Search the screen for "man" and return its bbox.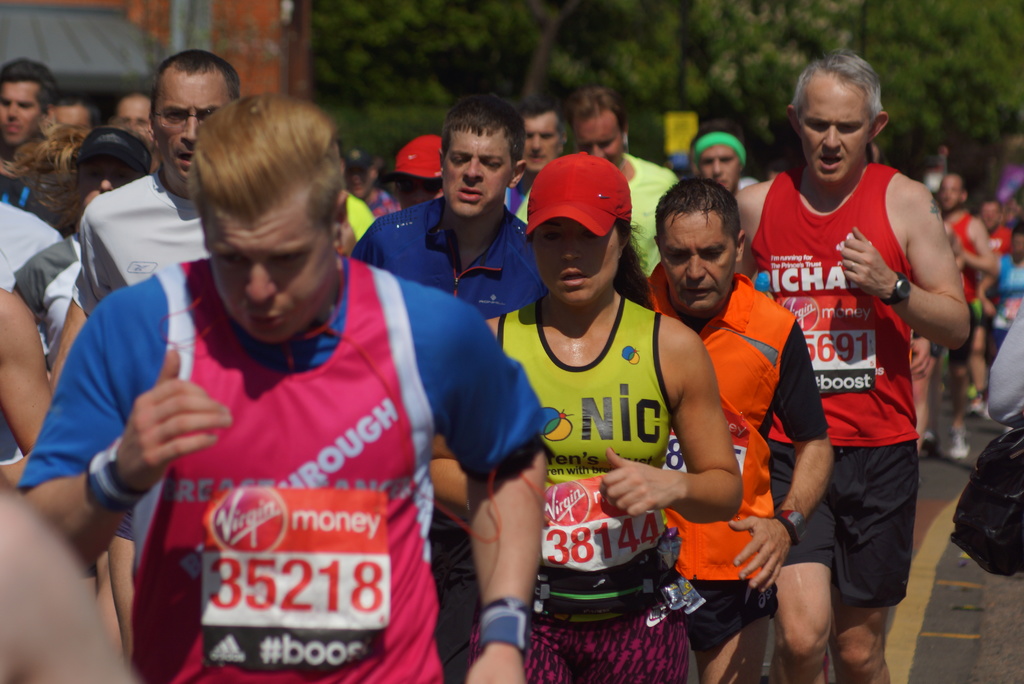
Found: l=4, t=99, r=555, b=683.
